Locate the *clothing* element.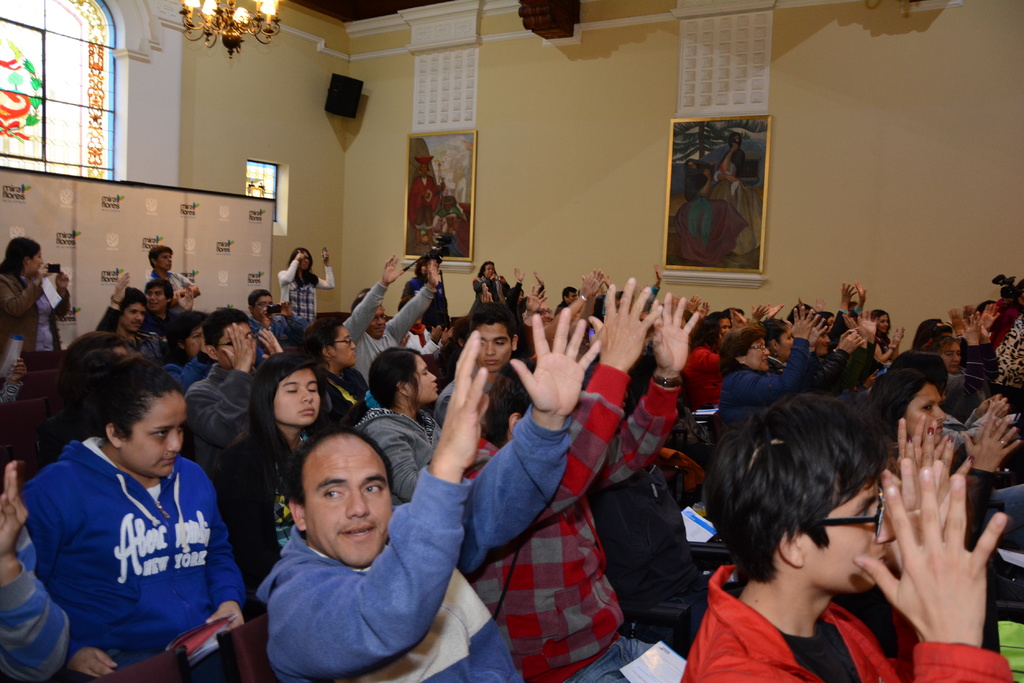
Element bbox: <bbox>143, 303, 187, 343</bbox>.
